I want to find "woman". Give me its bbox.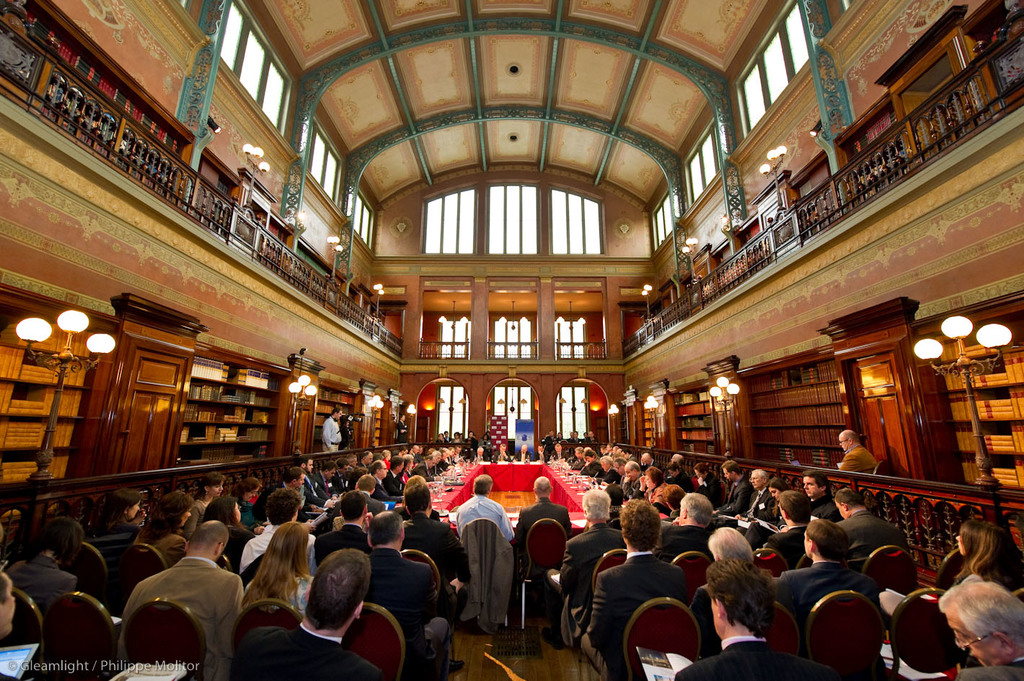
[663,484,687,522].
